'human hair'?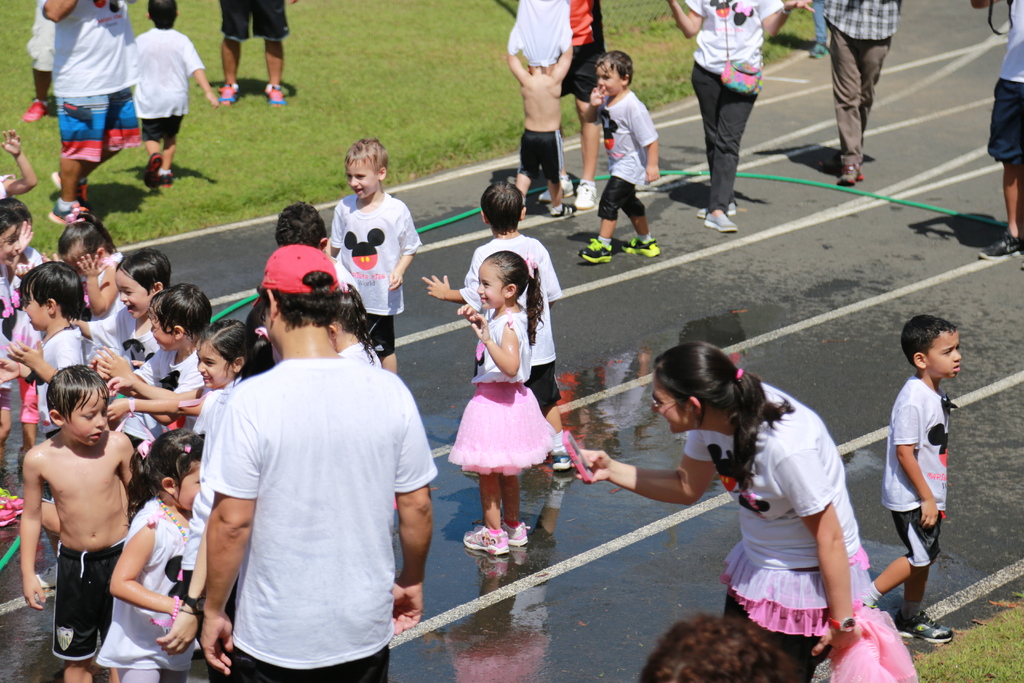
crop(144, 283, 214, 341)
